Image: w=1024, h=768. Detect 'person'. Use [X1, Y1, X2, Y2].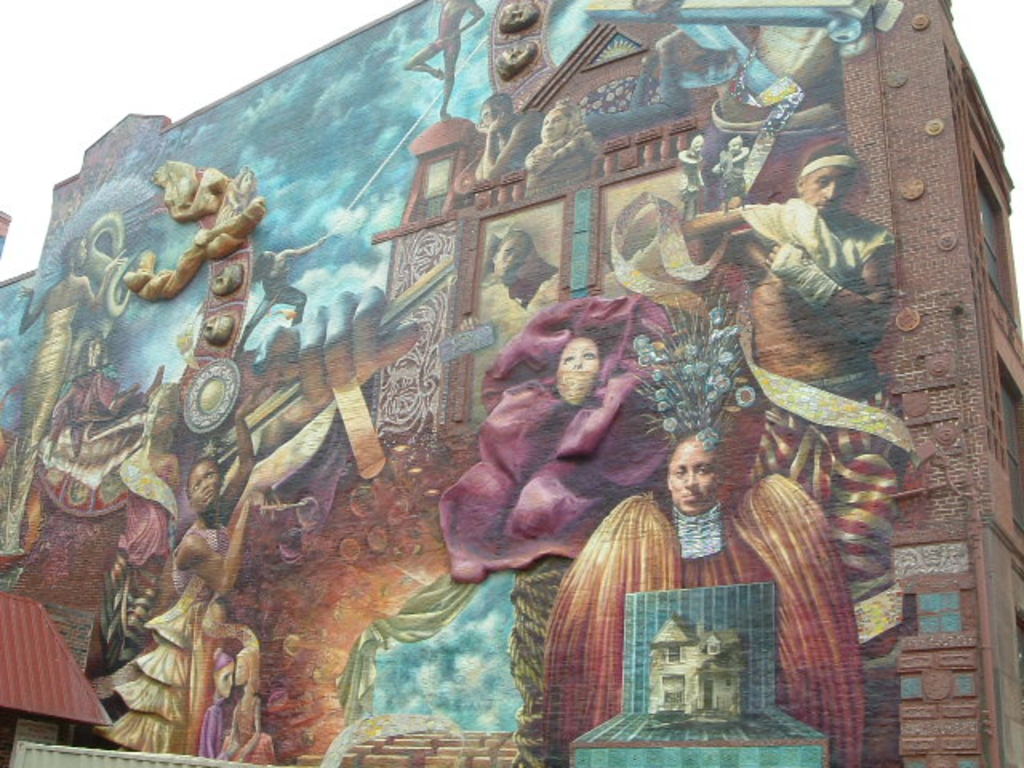
[522, 90, 597, 170].
